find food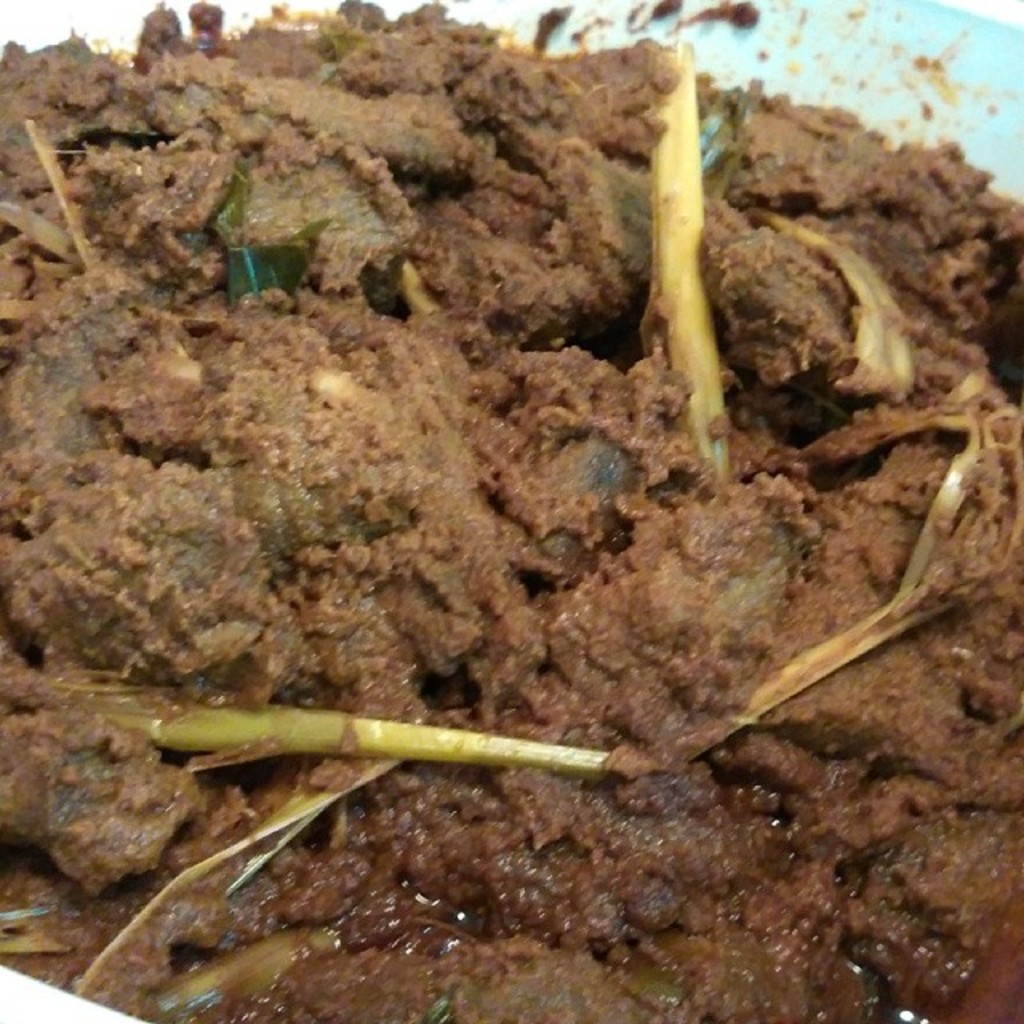
bbox=(0, 0, 1022, 1022)
